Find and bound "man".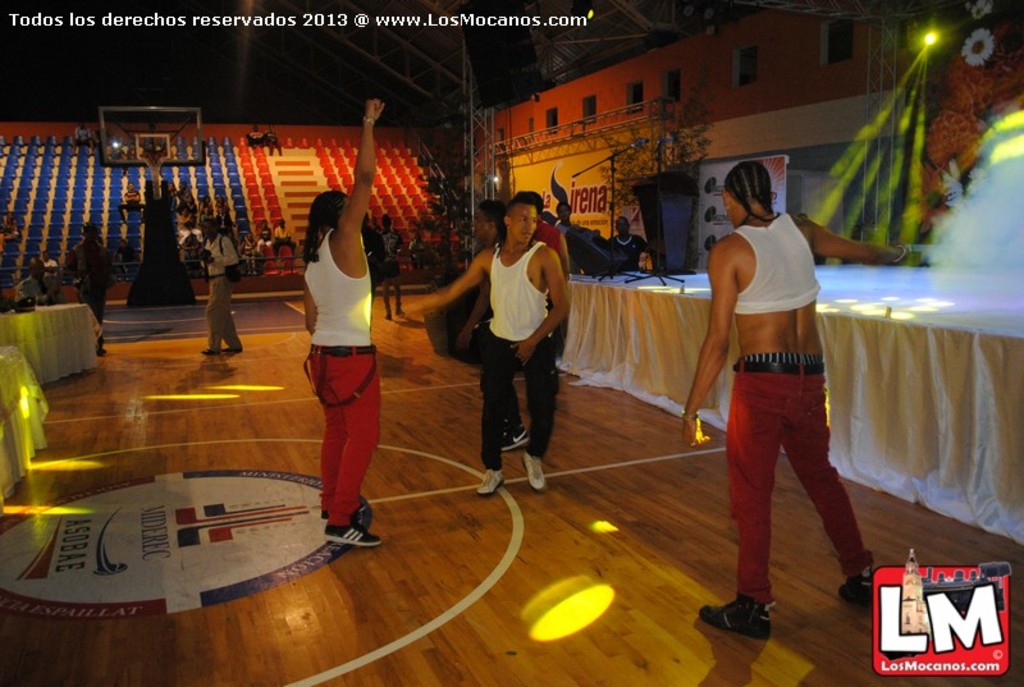
Bound: locate(200, 216, 243, 356).
